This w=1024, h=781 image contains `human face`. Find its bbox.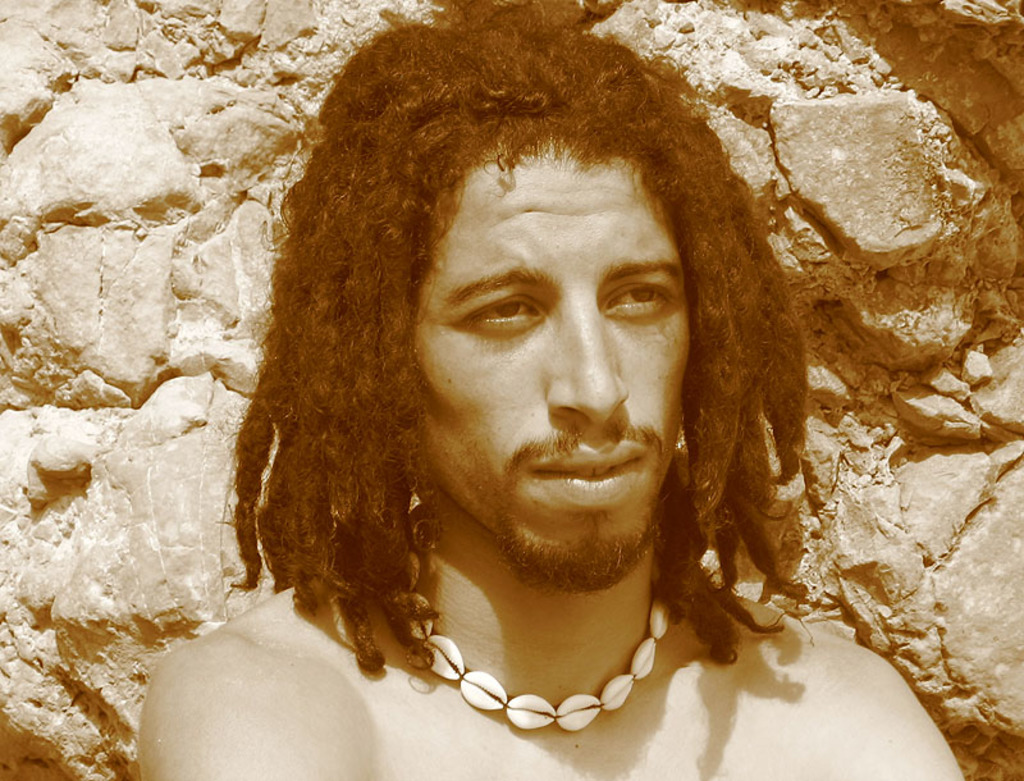
box=[404, 125, 708, 590].
